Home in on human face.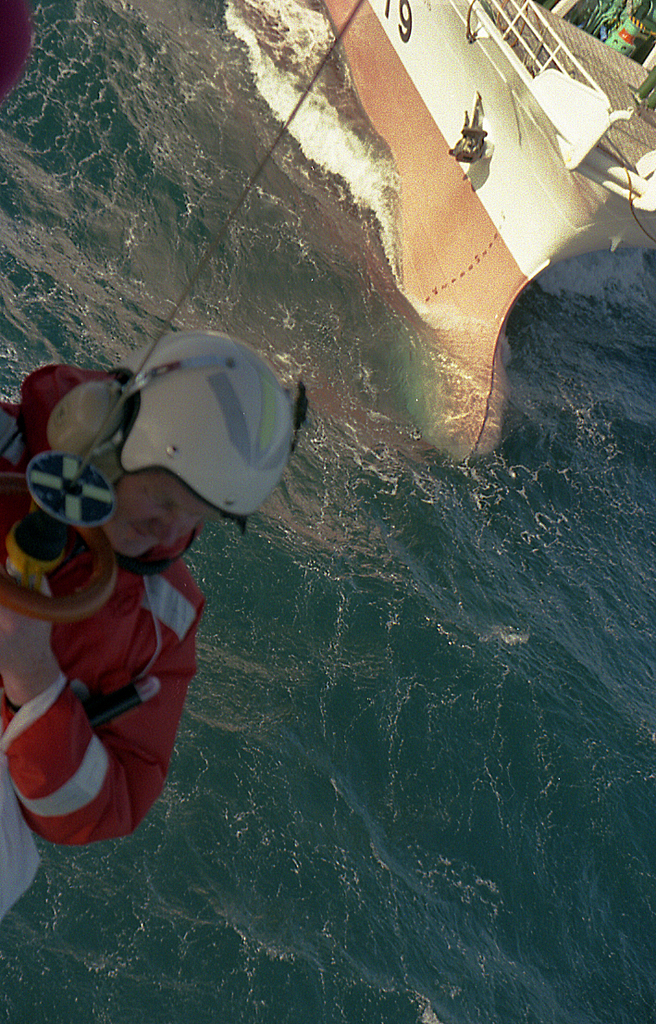
Homed in at box=[107, 465, 219, 555].
